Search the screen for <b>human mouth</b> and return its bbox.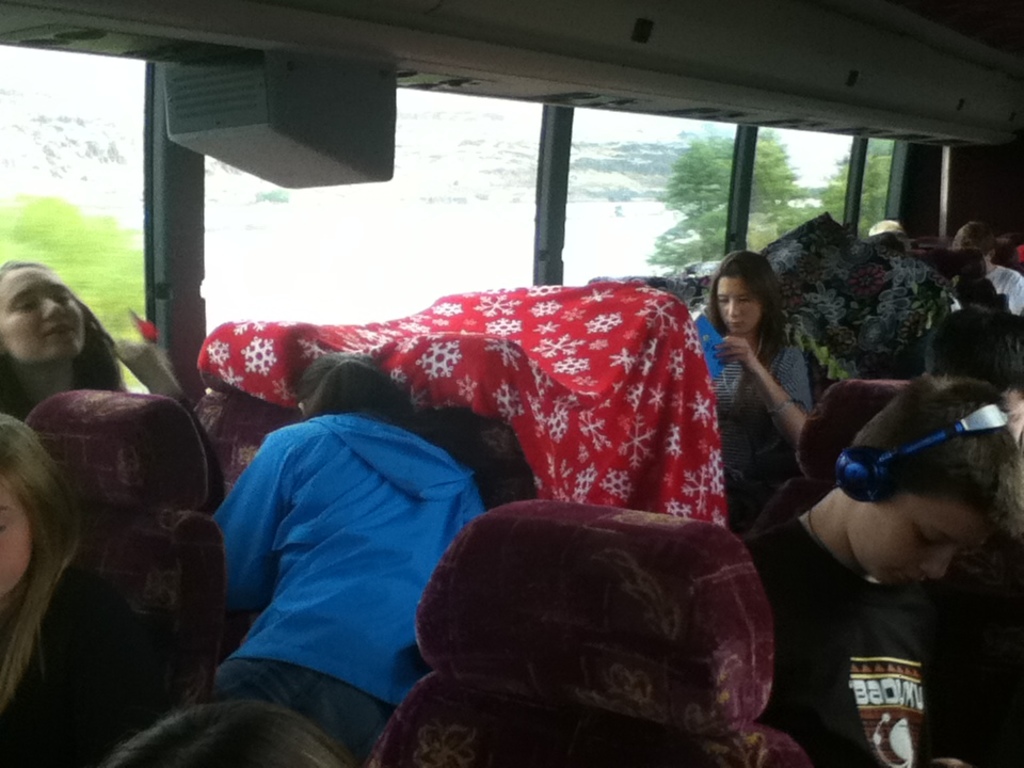
Found: x1=894, y1=569, x2=919, y2=589.
